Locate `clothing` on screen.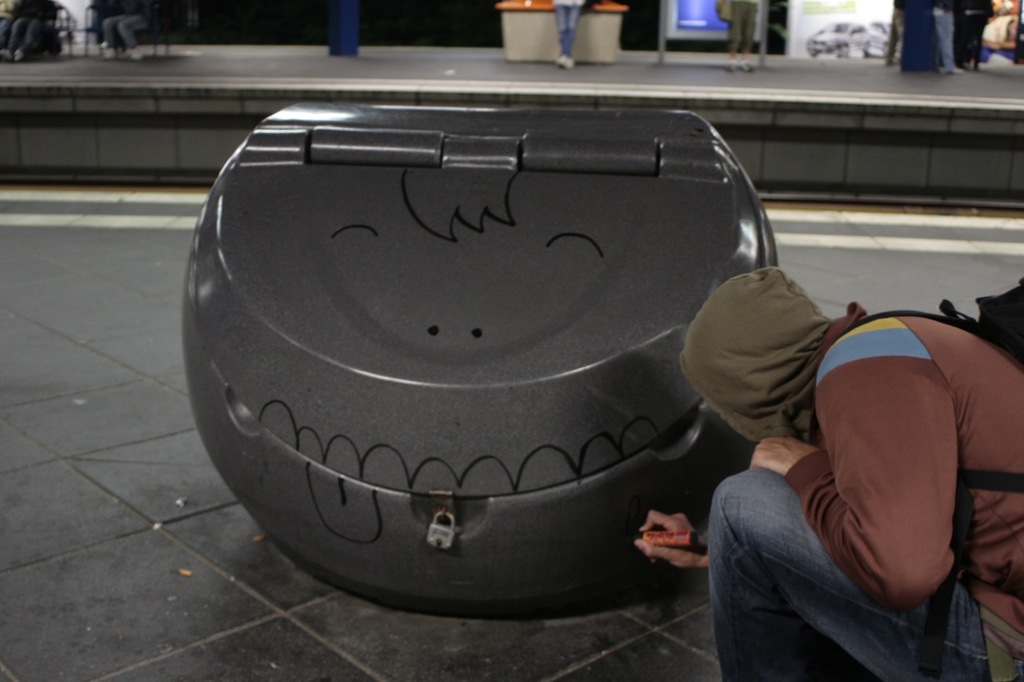
On screen at 726 0 754 58.
